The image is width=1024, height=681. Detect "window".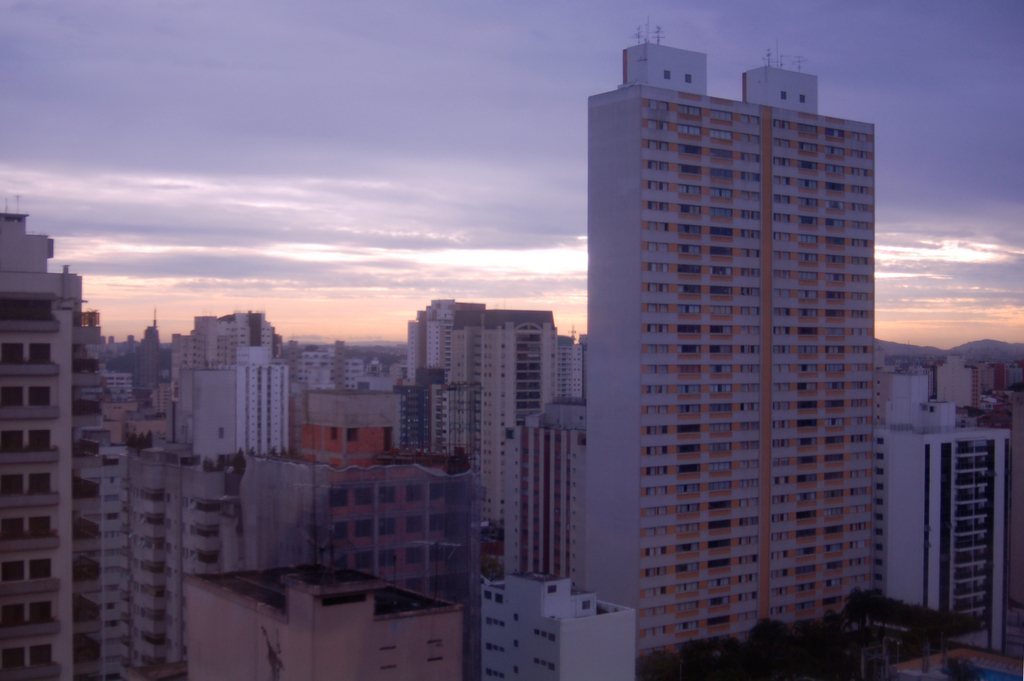
Detection: 648:263:655:272.
